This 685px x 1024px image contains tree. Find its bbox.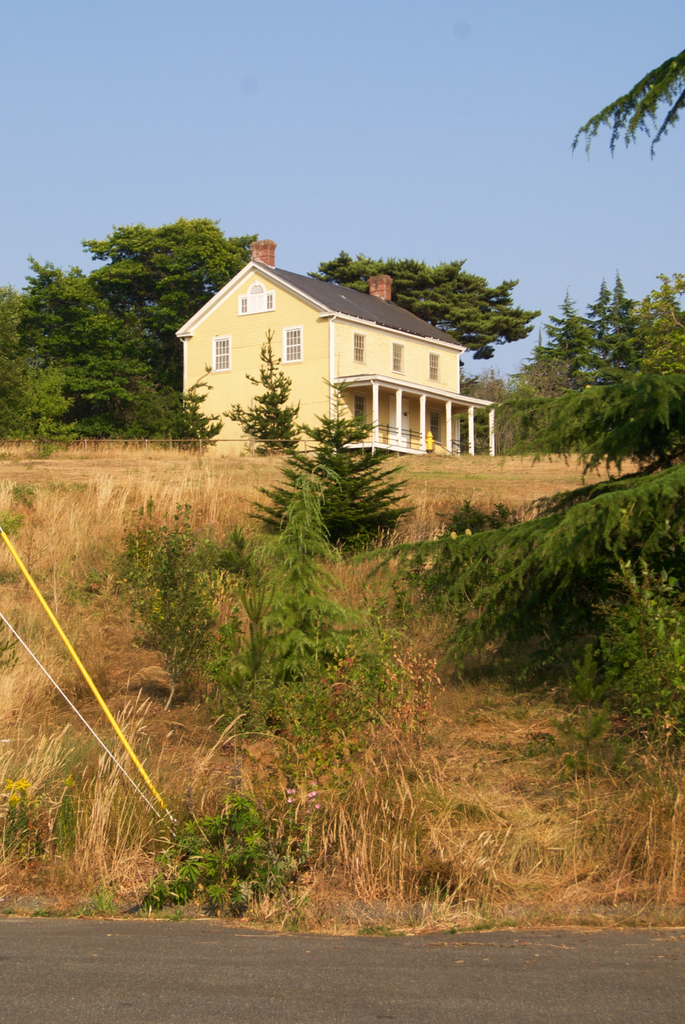
bbox=[93, 207, 261, 363].
